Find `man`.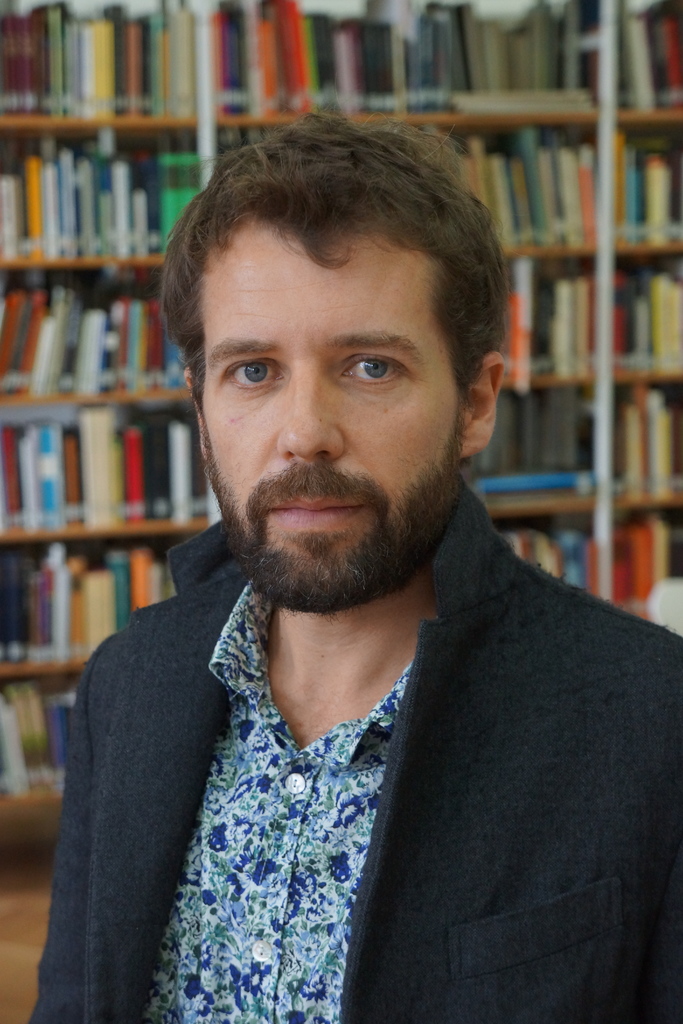
[left=63, top=119, right=671, bottom=1002].
